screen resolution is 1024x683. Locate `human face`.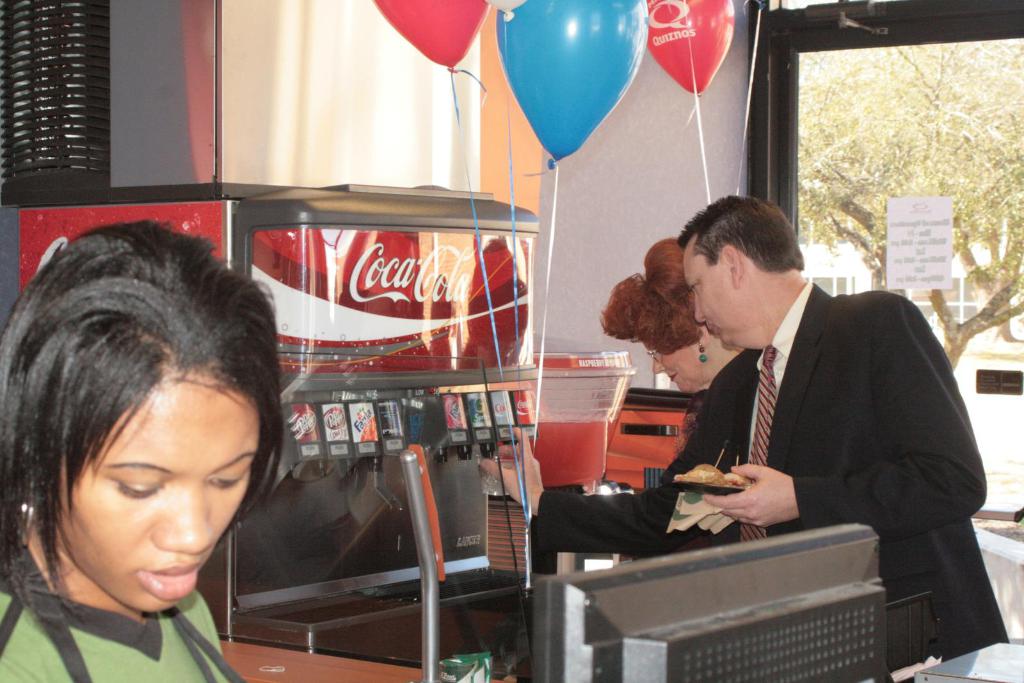
Rect(681, 248, 737, 350).
